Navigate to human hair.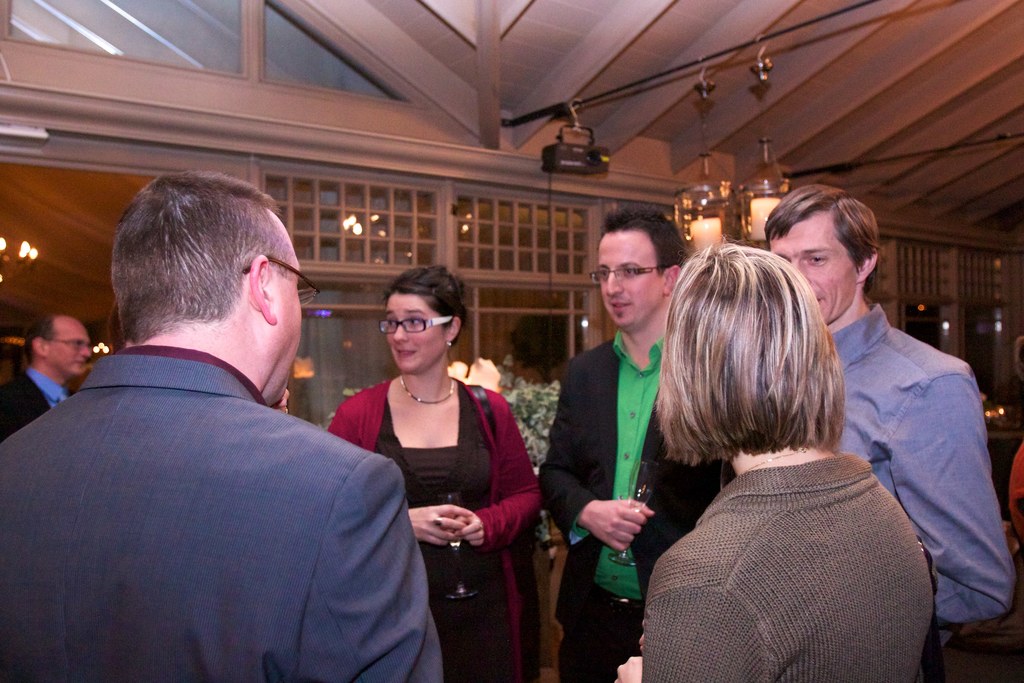
Navigation target: 378, 261, 470, 347.
